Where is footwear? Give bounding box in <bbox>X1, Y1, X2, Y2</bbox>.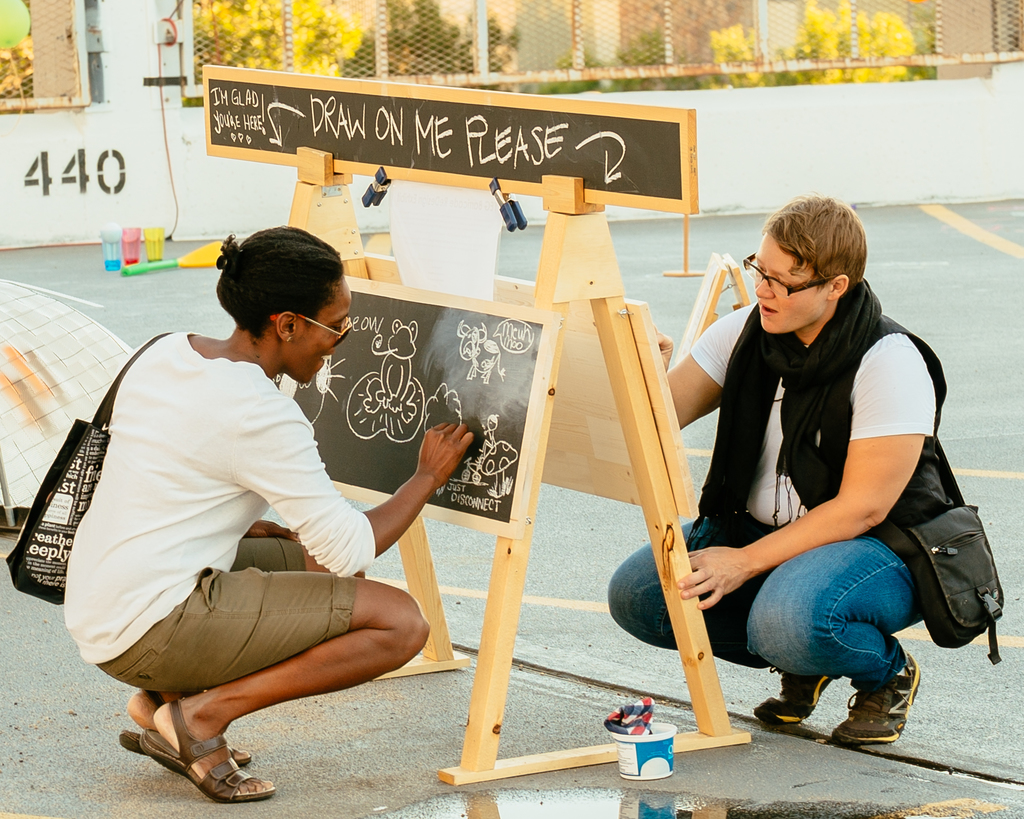
<bbox>831, 647, 922, 747</bbox>.
